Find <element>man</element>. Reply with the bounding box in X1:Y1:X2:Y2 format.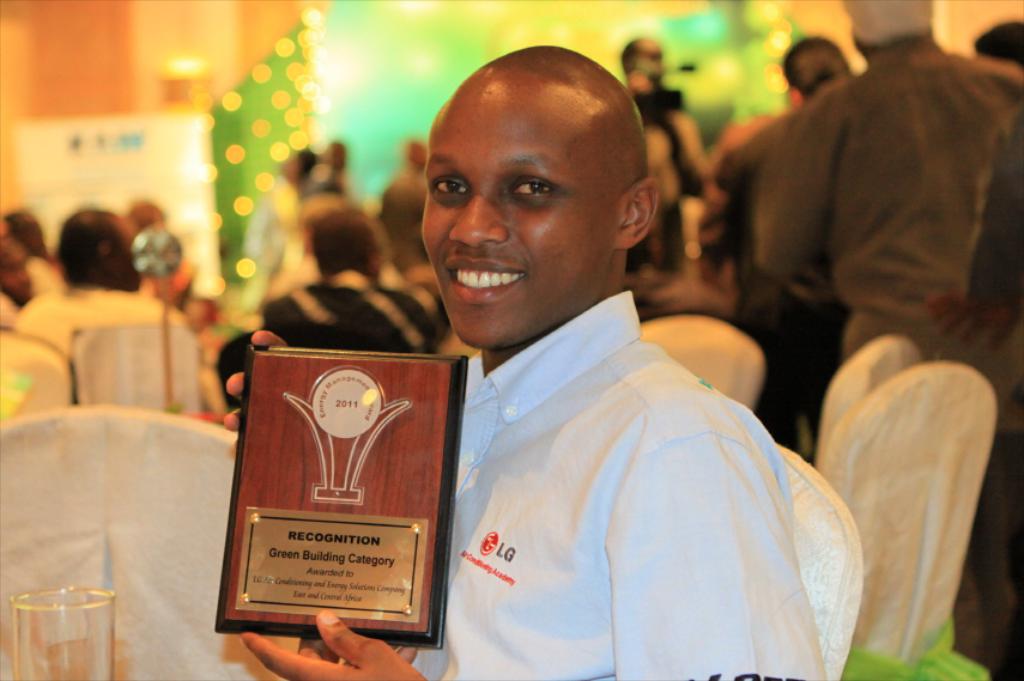
759:0:1023:680.
